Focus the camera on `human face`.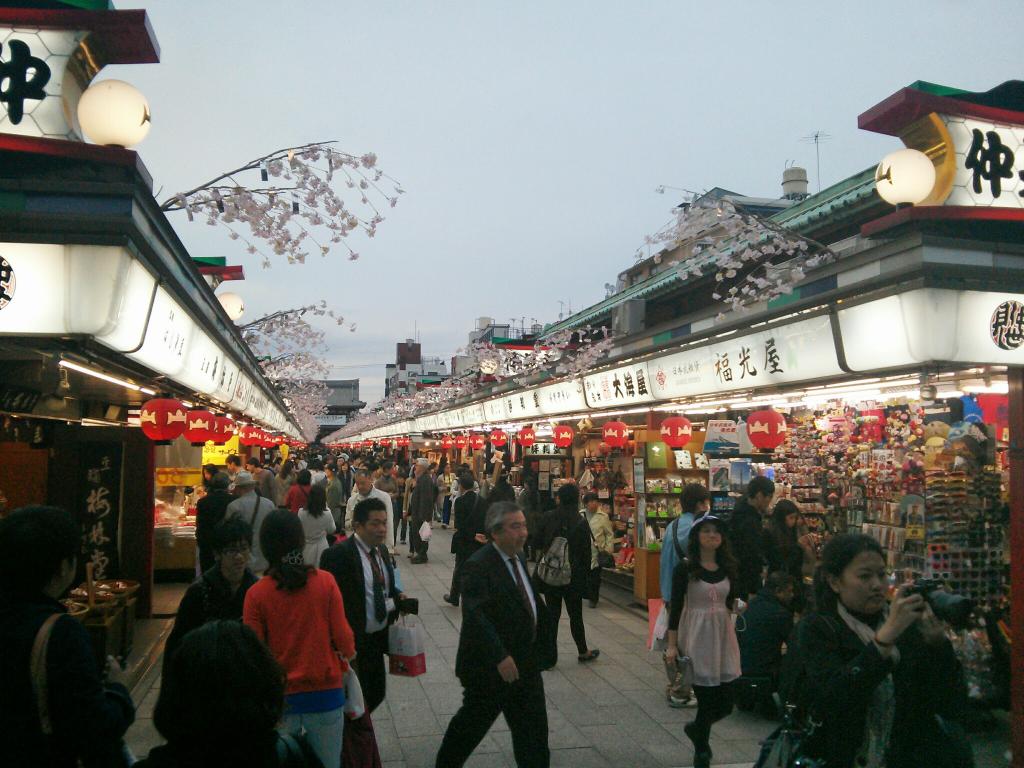
Focus region: BBox(353, 475, 371, 493).
